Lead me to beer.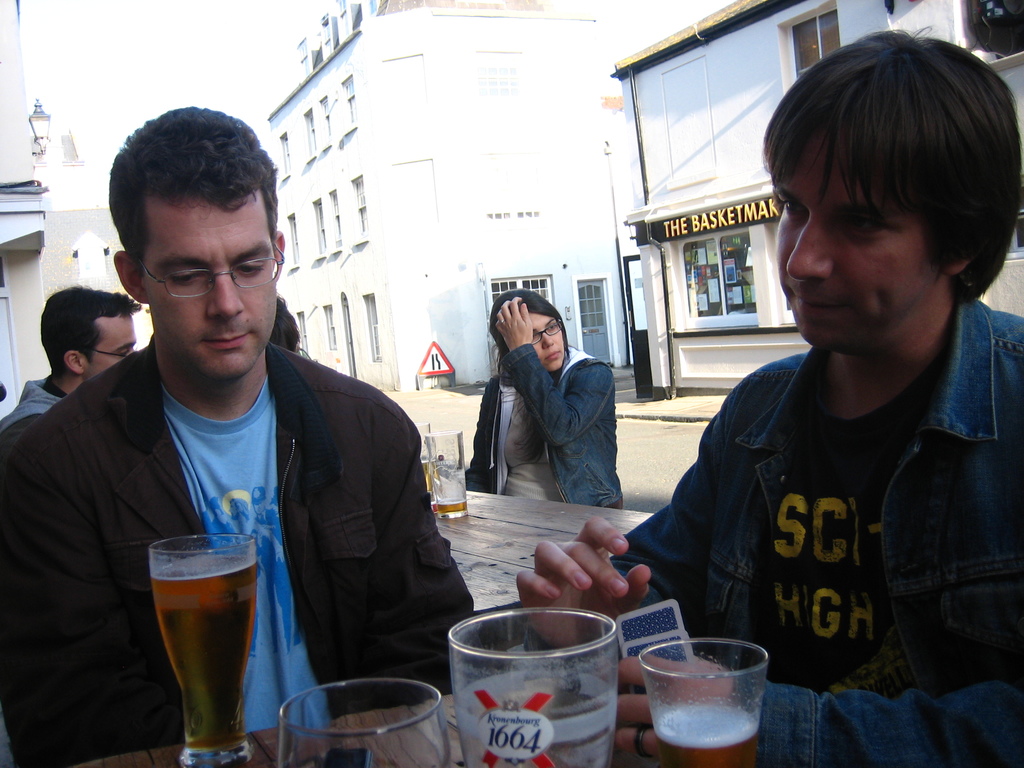
Lead to <region>153, 562, 264, 759</region>.
